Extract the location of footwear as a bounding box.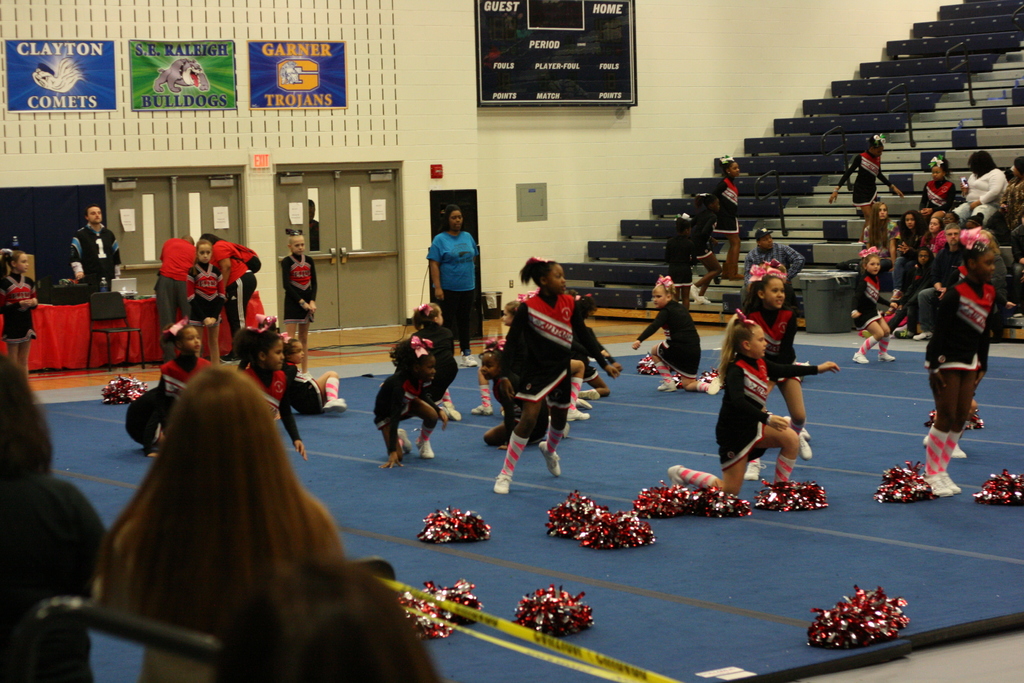
bbox=(566, 409, 589, 420).
